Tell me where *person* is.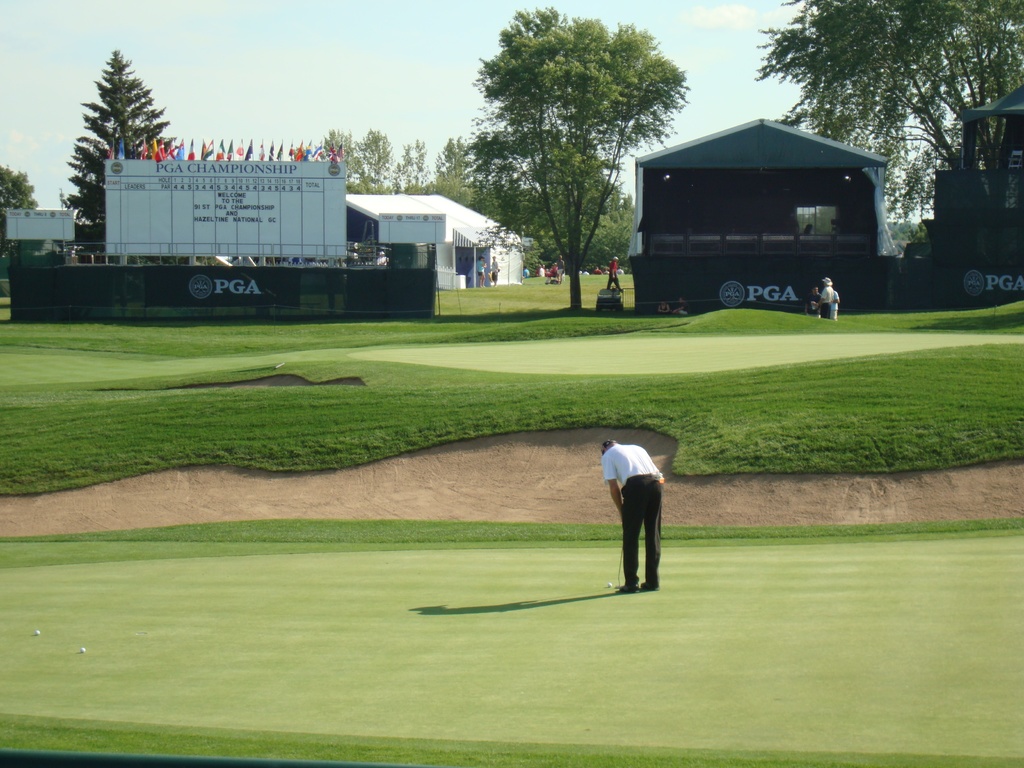
*person* is at [485, 253, 502, 289].
